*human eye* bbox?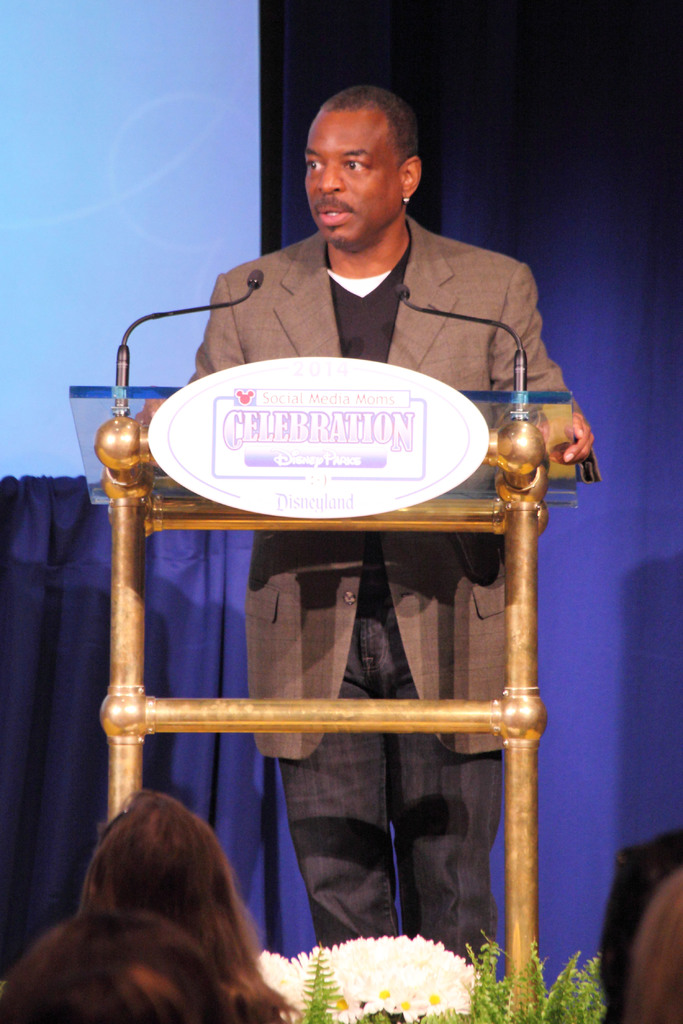
left=302, top=154, right=329, bottom=175
